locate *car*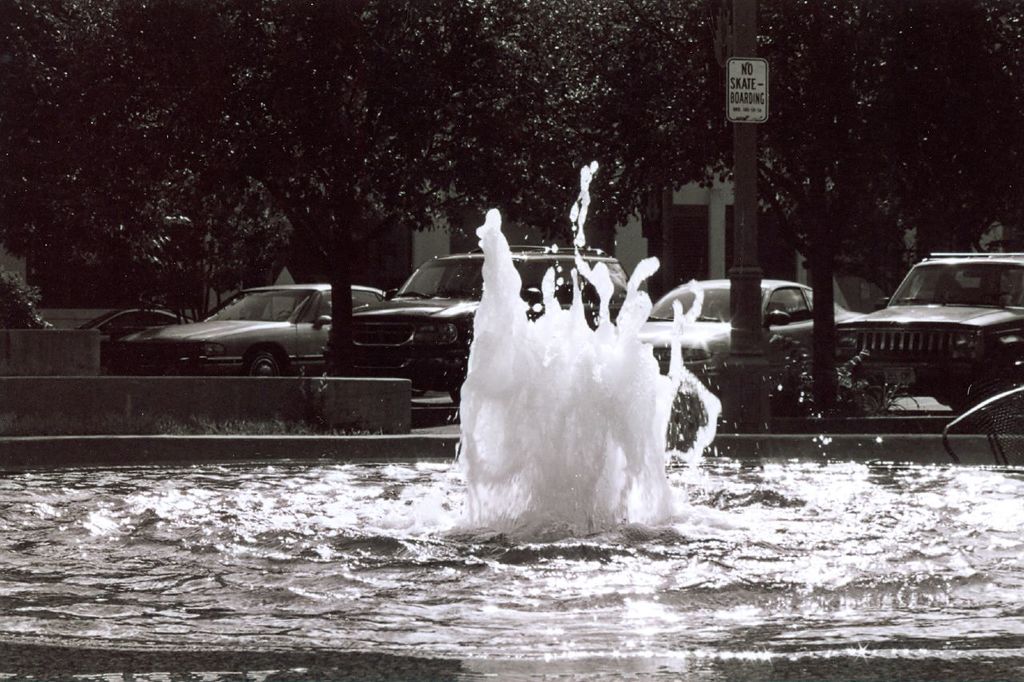
[x1=616, y1=273, x2=862, y2=389]
